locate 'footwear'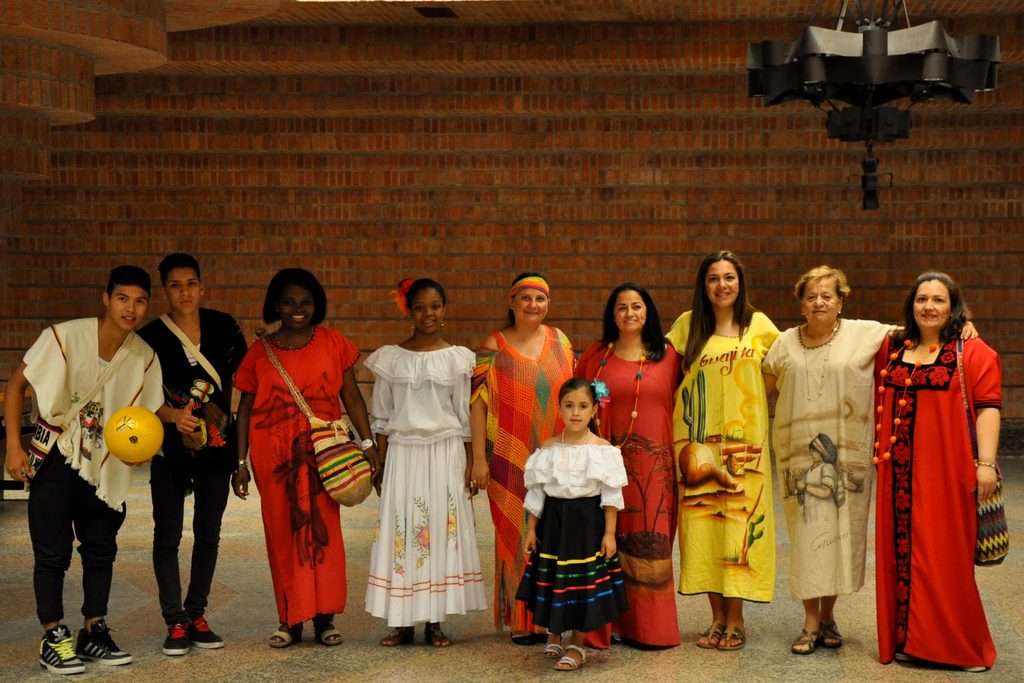
187/618/223/646
